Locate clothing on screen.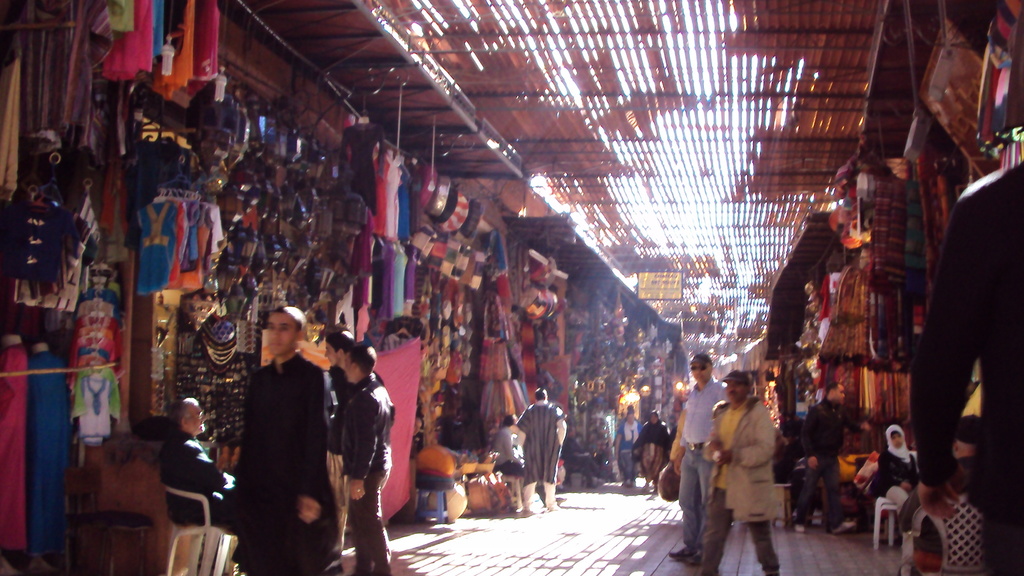
On screen at 156:428:242:575.
